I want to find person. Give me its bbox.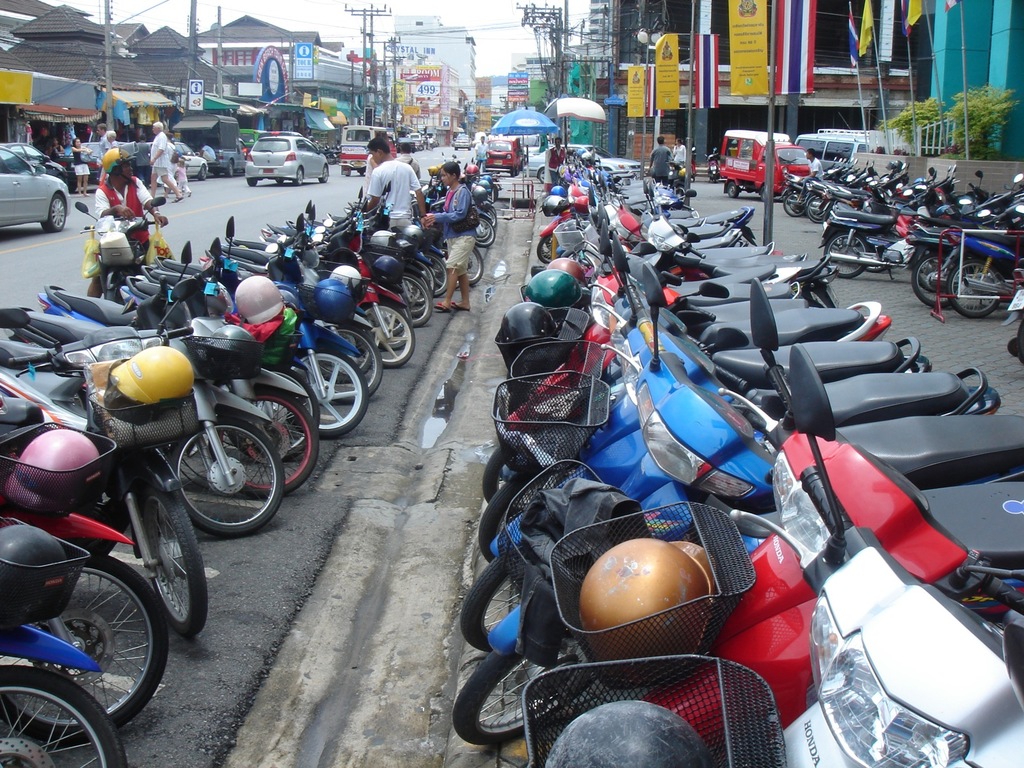
BBox(44, 140, 66, 163).
